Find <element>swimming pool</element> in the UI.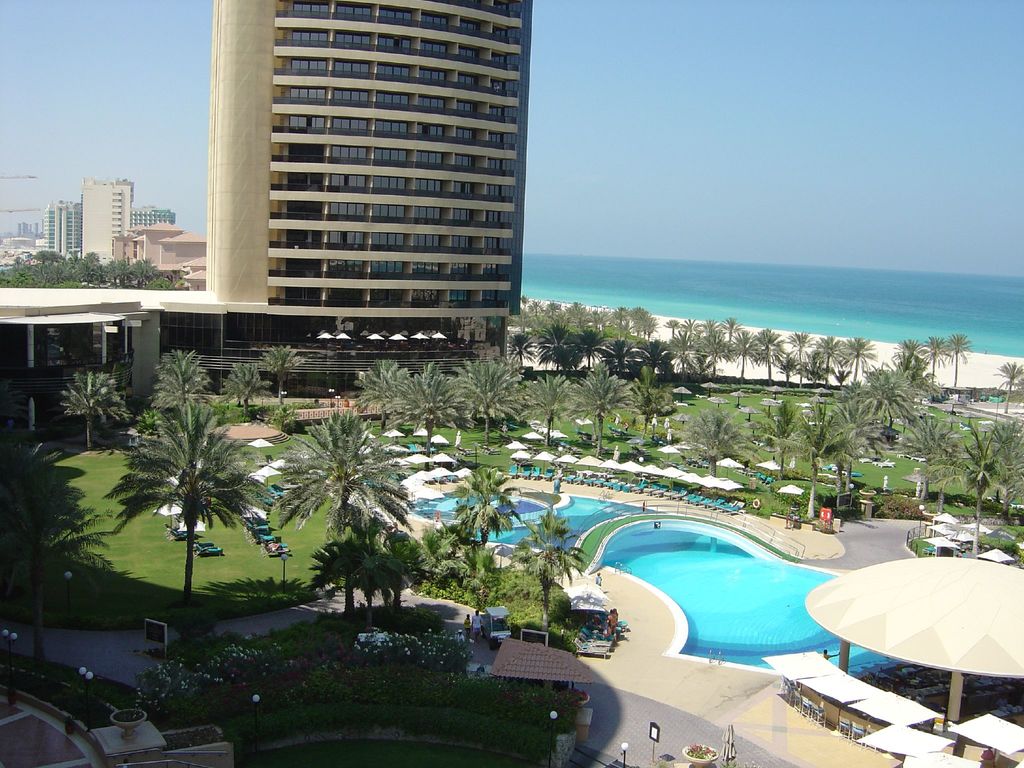
UI element at <bbox>488, 496, 945, 688</bbox>.
